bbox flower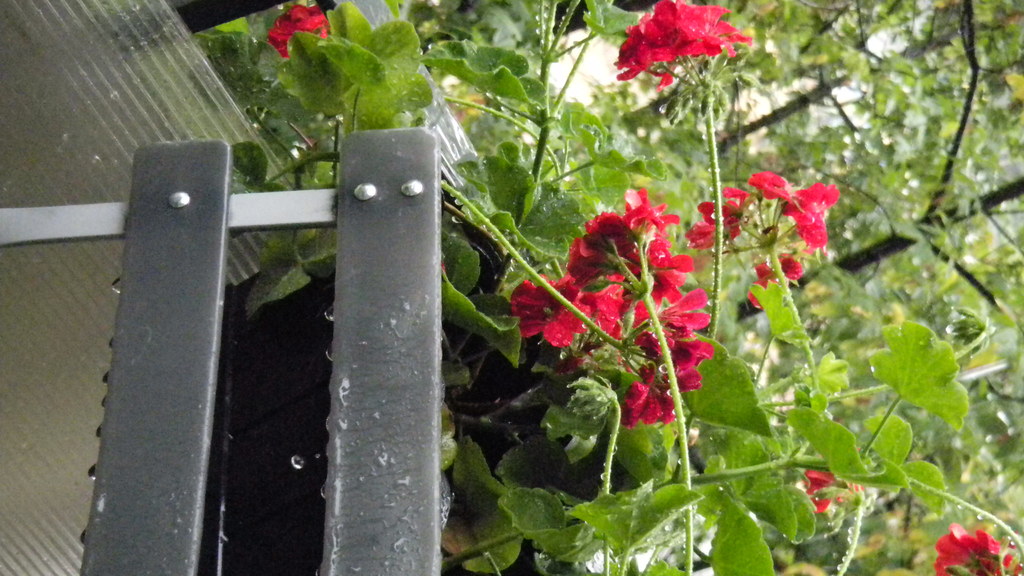
[262, 0, 330, 56]
